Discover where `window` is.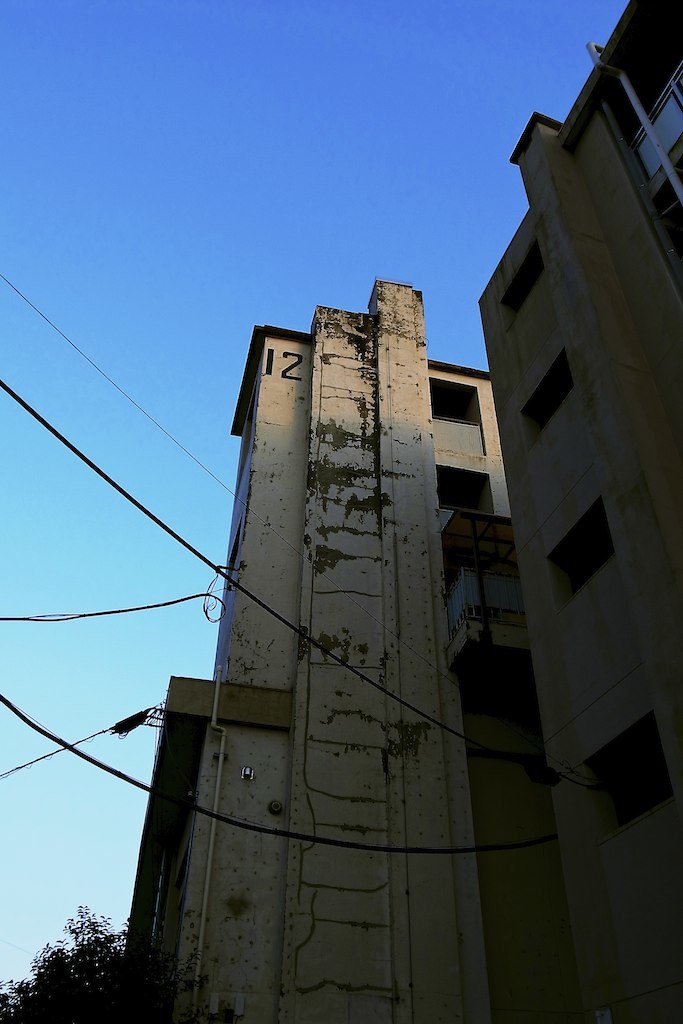
Discovered at <bbox>580, 723, 682, 840</bbox>.
